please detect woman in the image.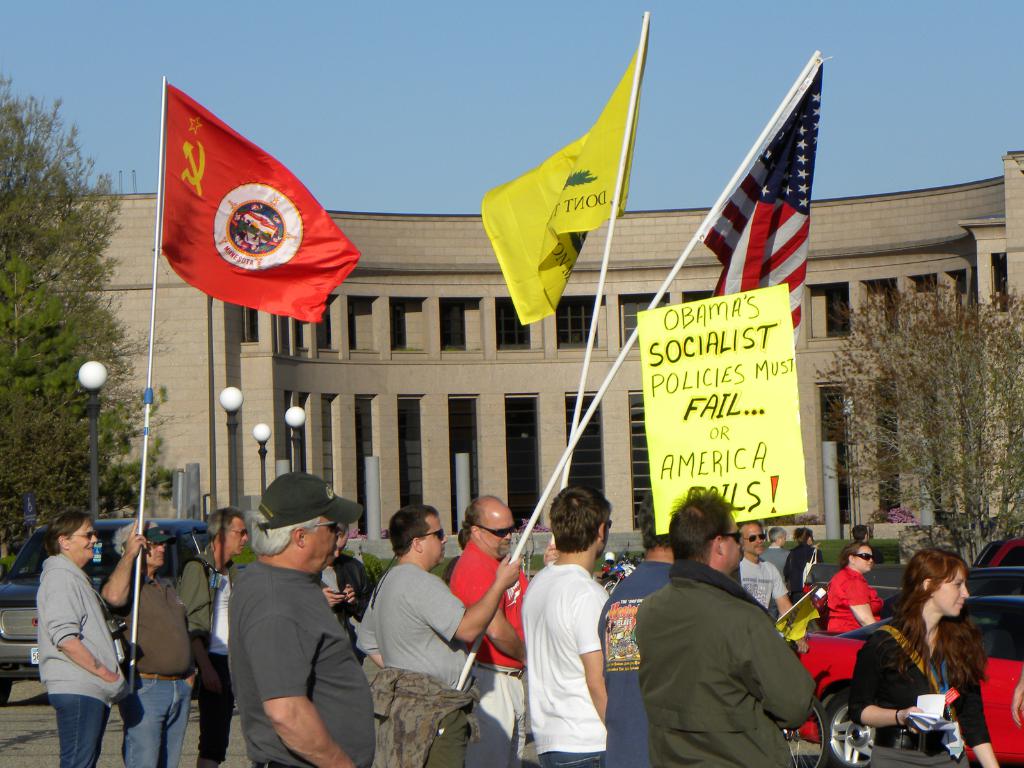
{"left": 825, "top": 541, "right": 886, "bottom": 634}.
